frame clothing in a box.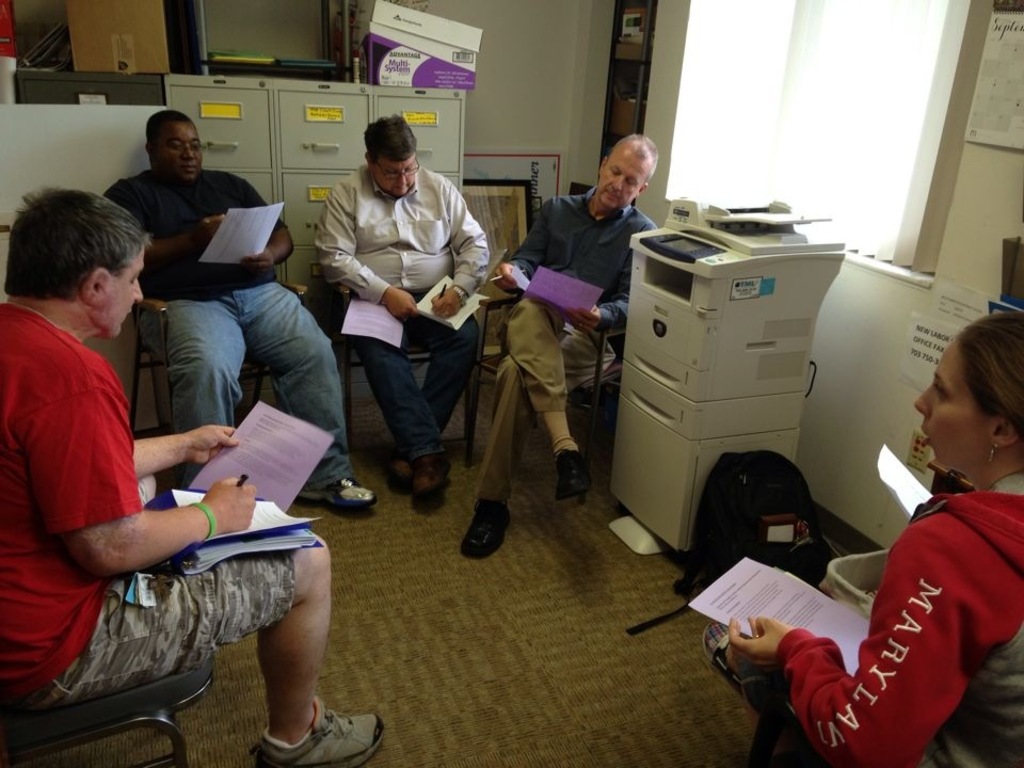
{"x1": 94, "y1": 155, "x2": 347, "y2": 485}.
